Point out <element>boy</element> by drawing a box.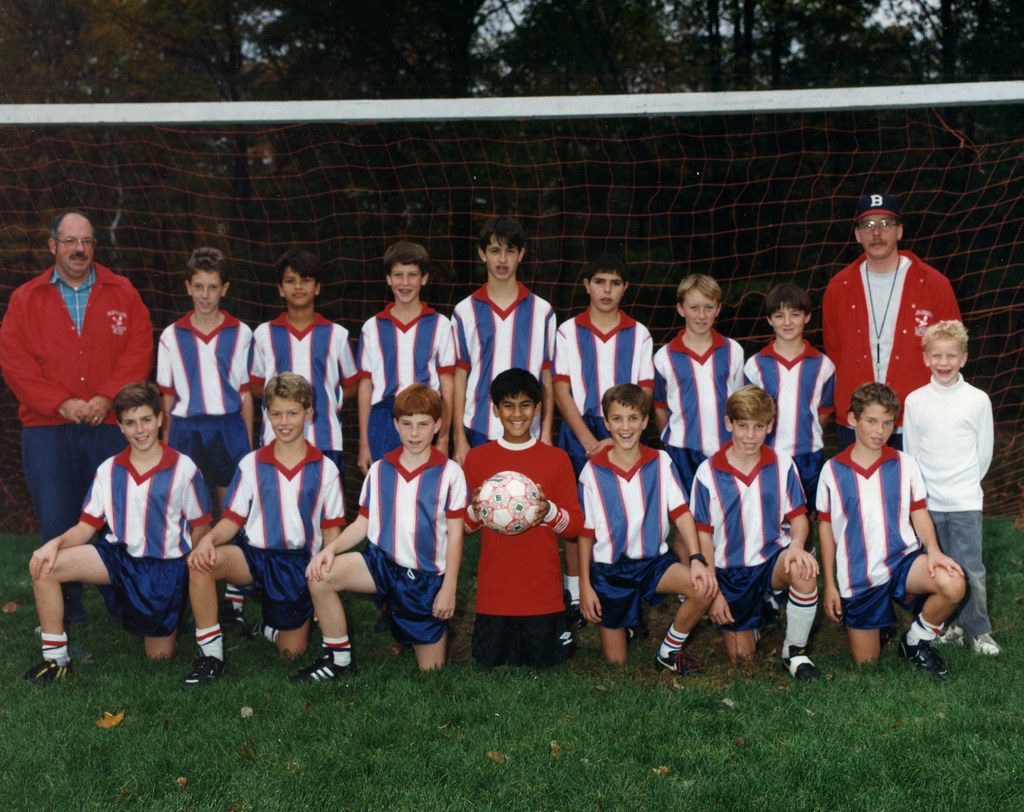
293 381 473 684.
